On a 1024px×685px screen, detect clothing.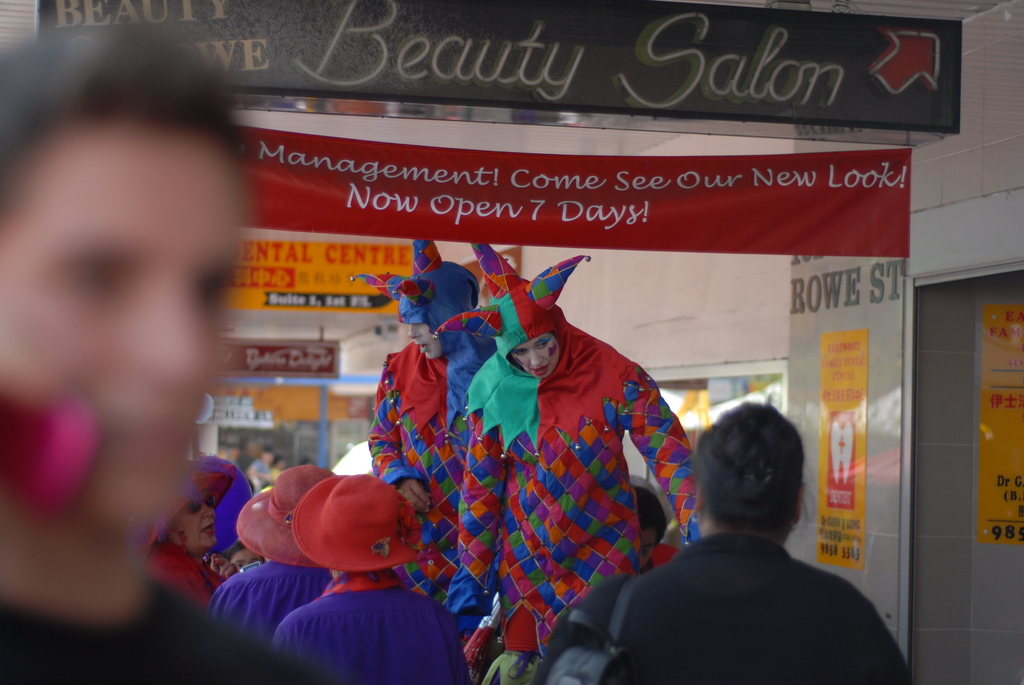
x1=231 y1=481 x2=278 y2=607.
